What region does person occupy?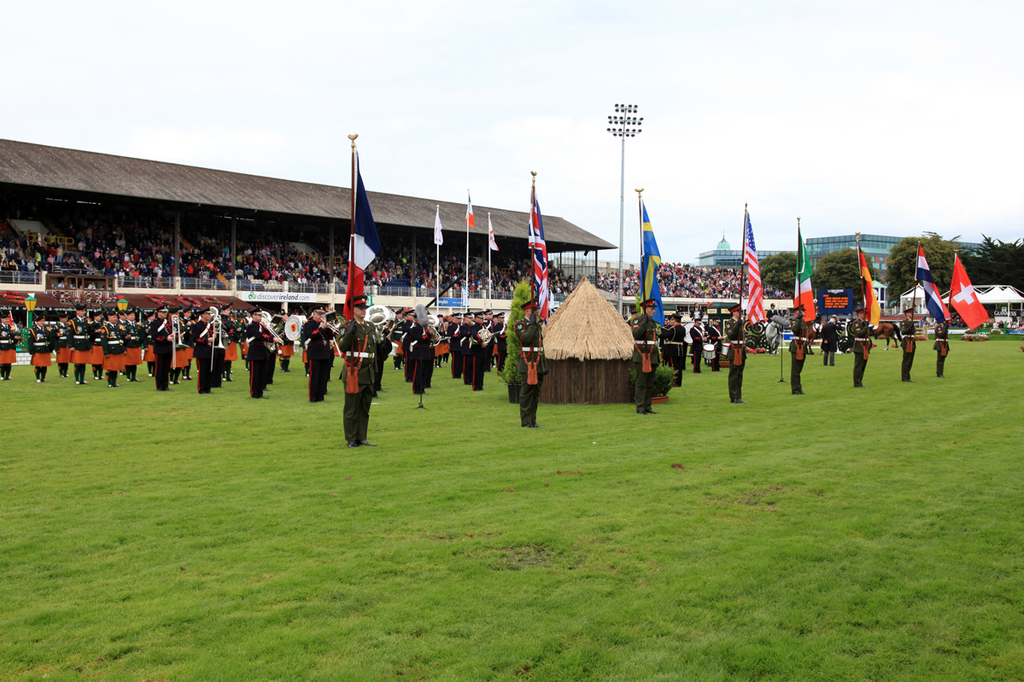
(706, 317, 723, 370).
